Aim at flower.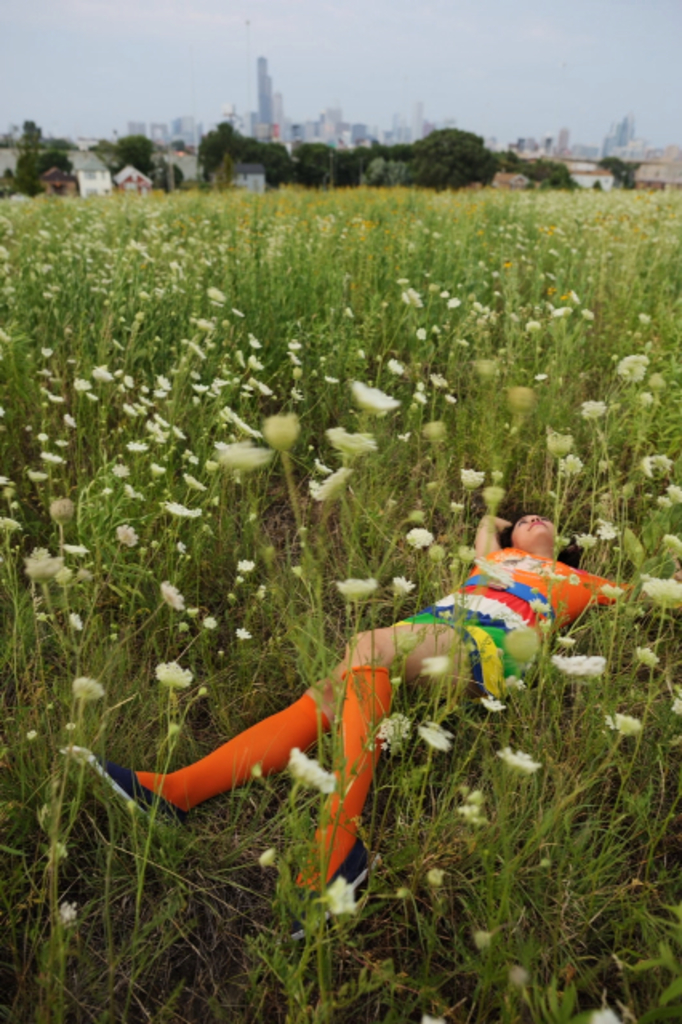
Aimed at box(160, 498, 205, 517).
